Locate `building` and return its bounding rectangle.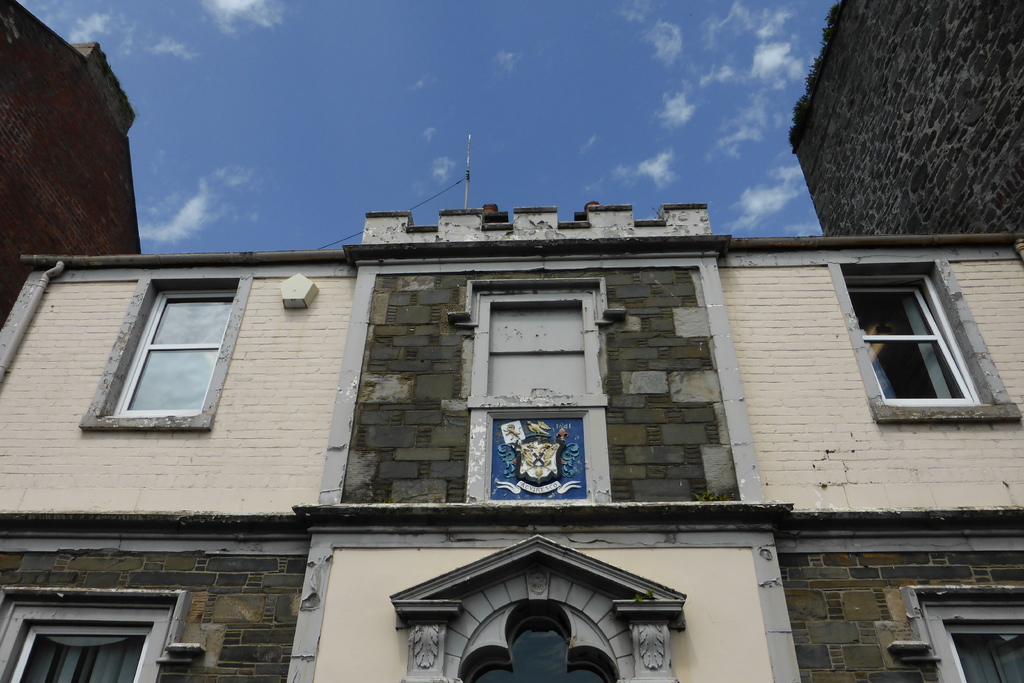
locate(791, 0, 1023, 236).
